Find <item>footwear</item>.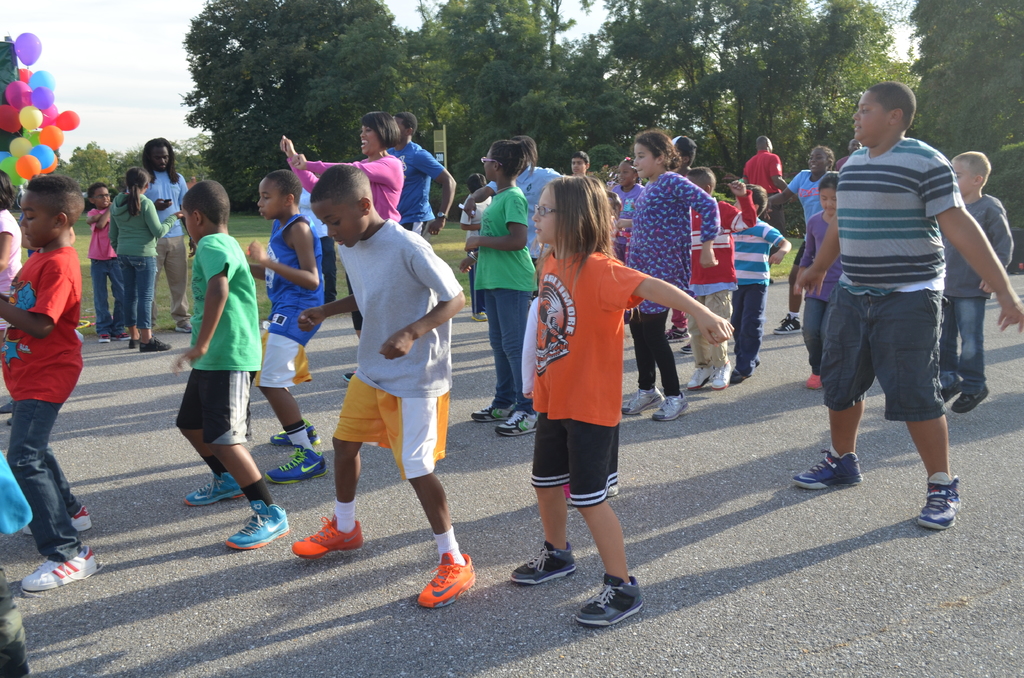
404, 551, 471, 622.
